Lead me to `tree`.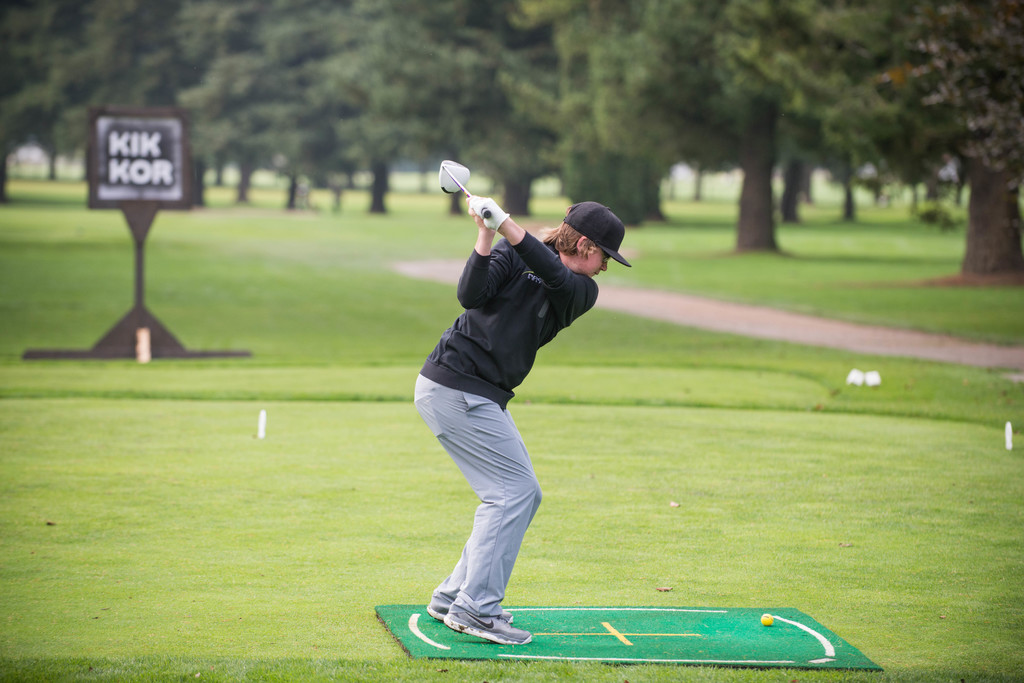
Lead to detection(173, 10, 243, 194).
